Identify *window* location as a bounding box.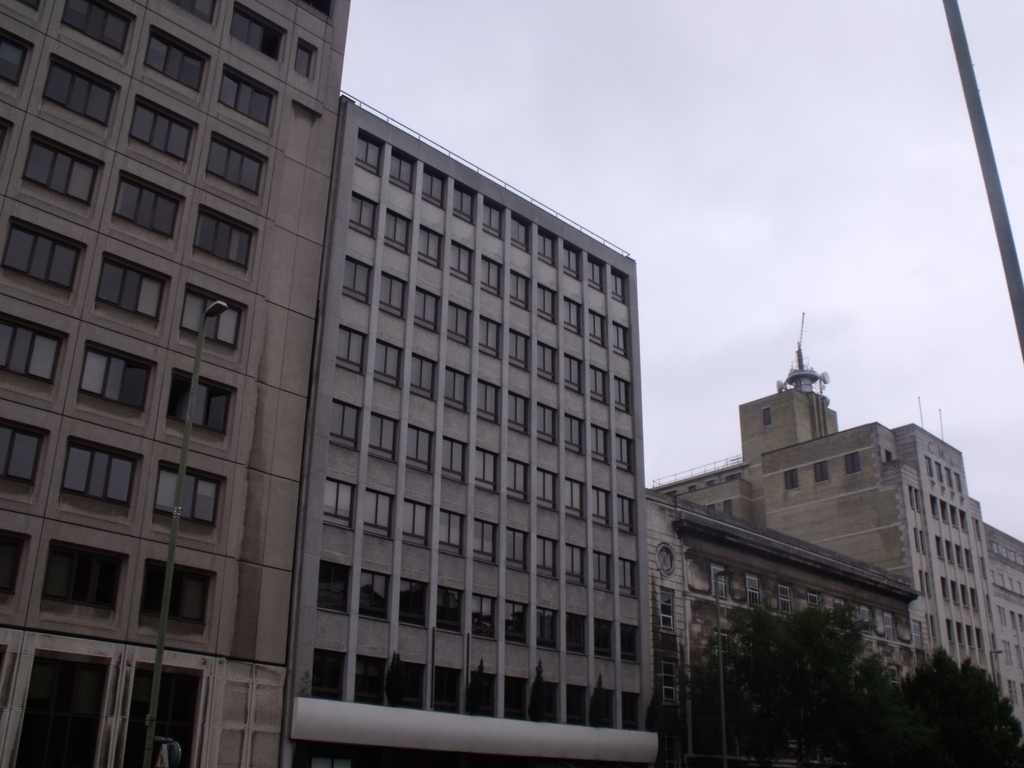
l=42, t=53, r=119, b=136.
